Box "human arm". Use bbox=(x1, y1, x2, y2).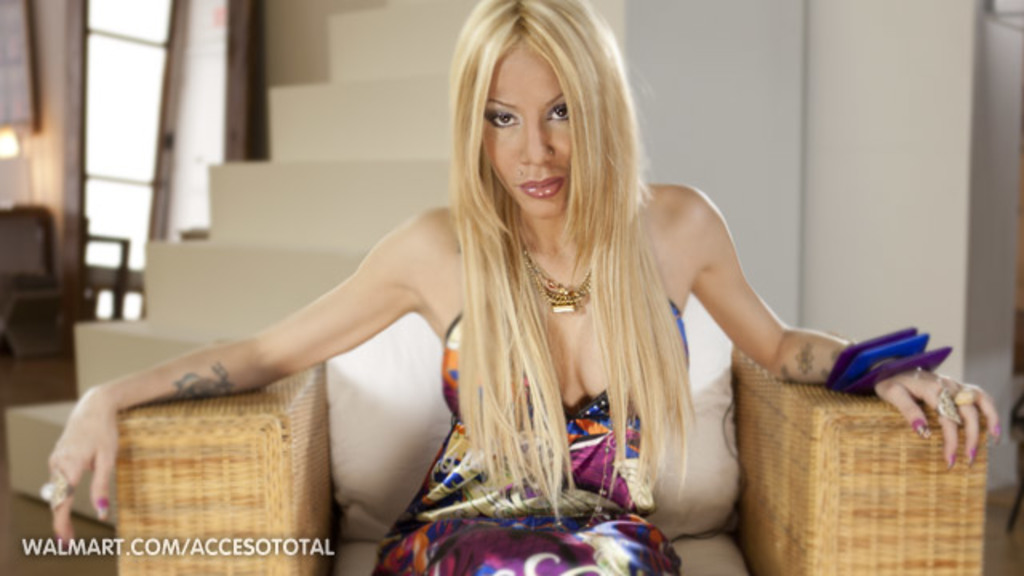
bbox=(88, 205, 472, 494).
